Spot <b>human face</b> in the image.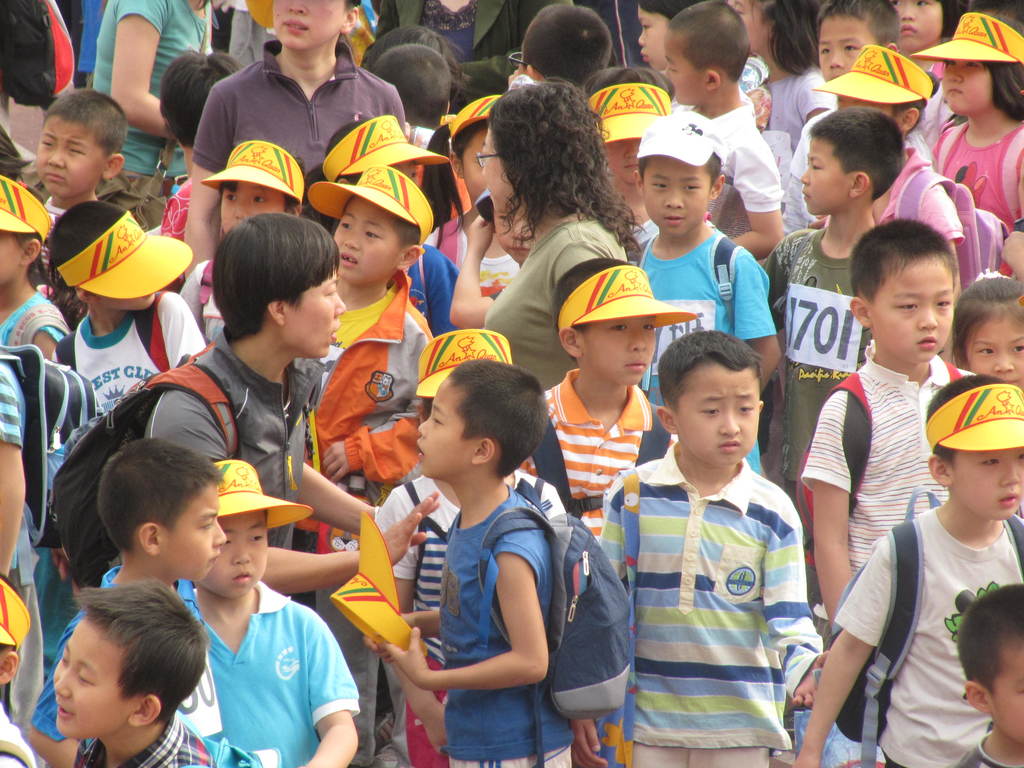
<b>human face</b> found at crop(465, 130, 489, 200).
